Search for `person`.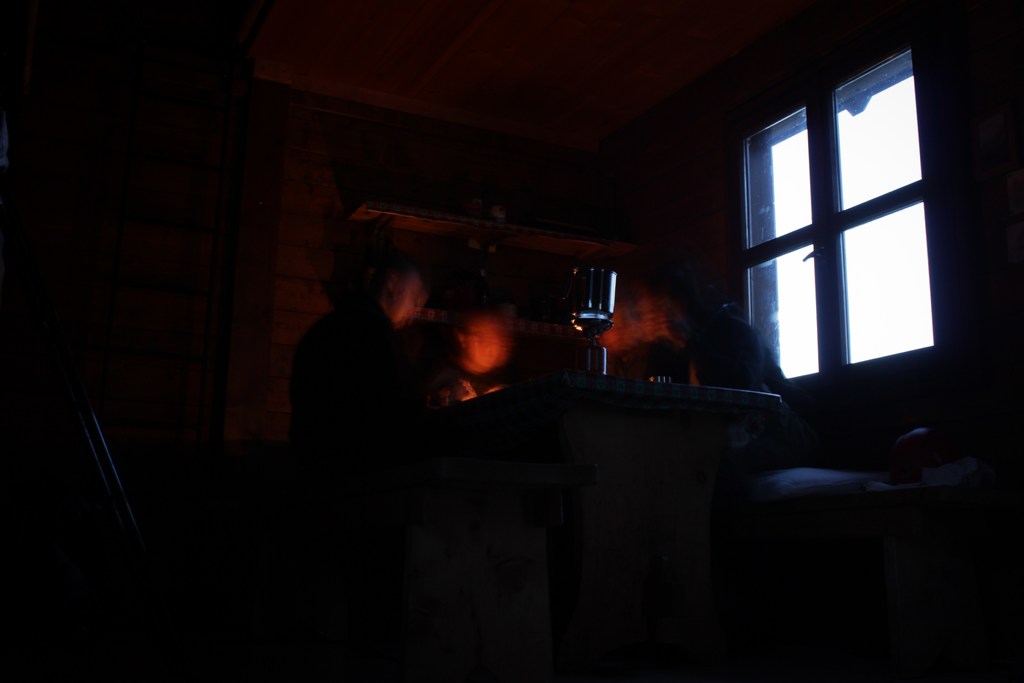
Found at <bbox>426, 308, 514, 429</bbox>.
